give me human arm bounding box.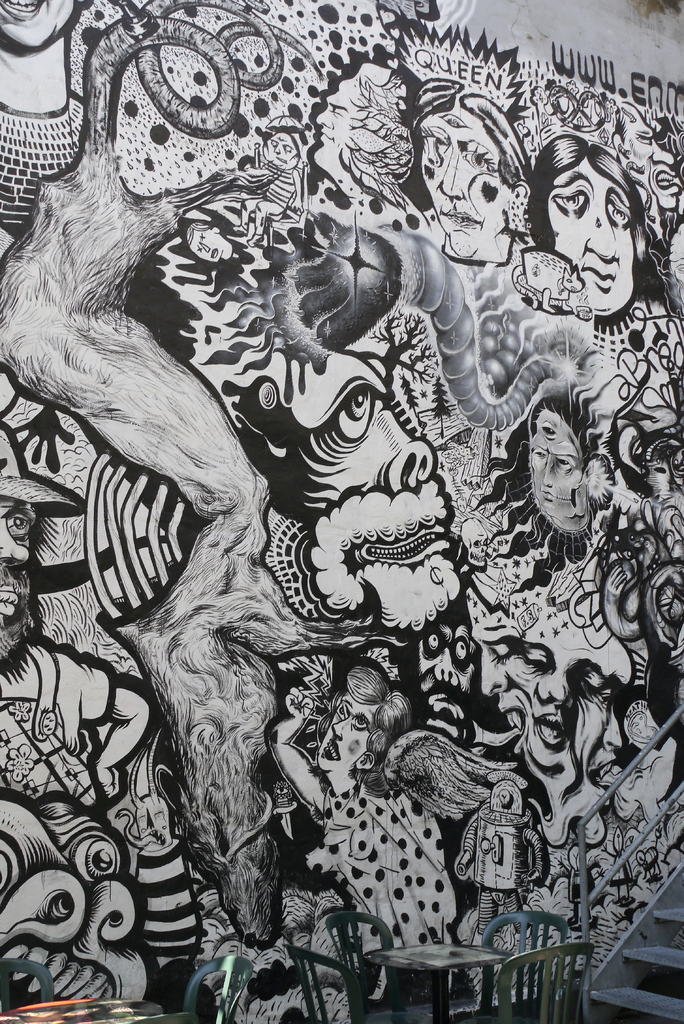
BBox(268, 693, 332, 824).
